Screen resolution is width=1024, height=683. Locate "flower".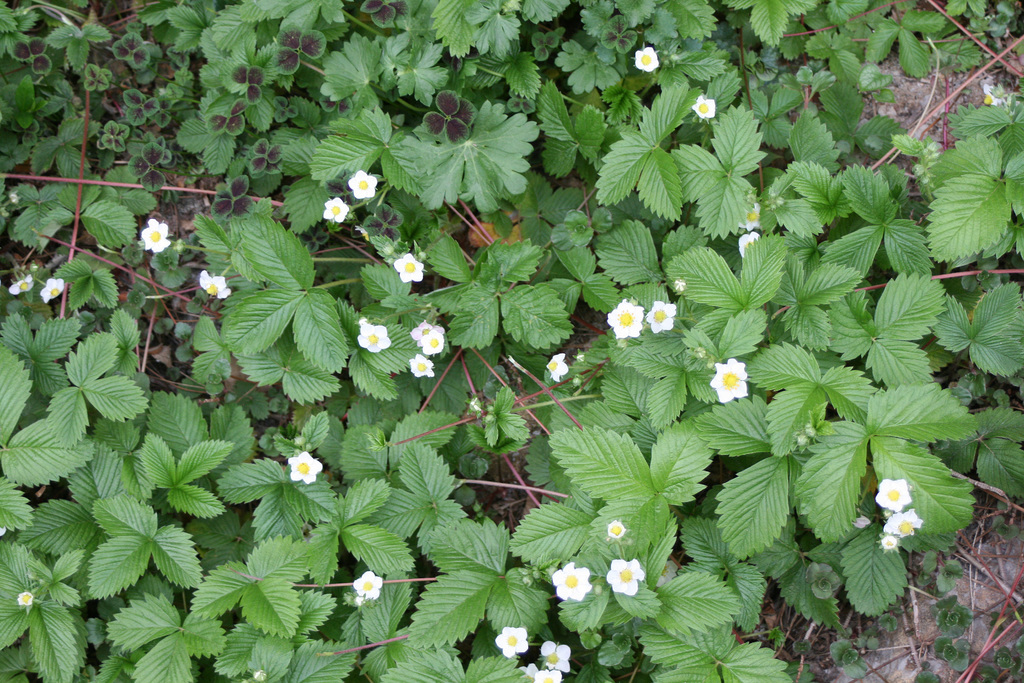
bbox=(641, 298, 698, 331).
